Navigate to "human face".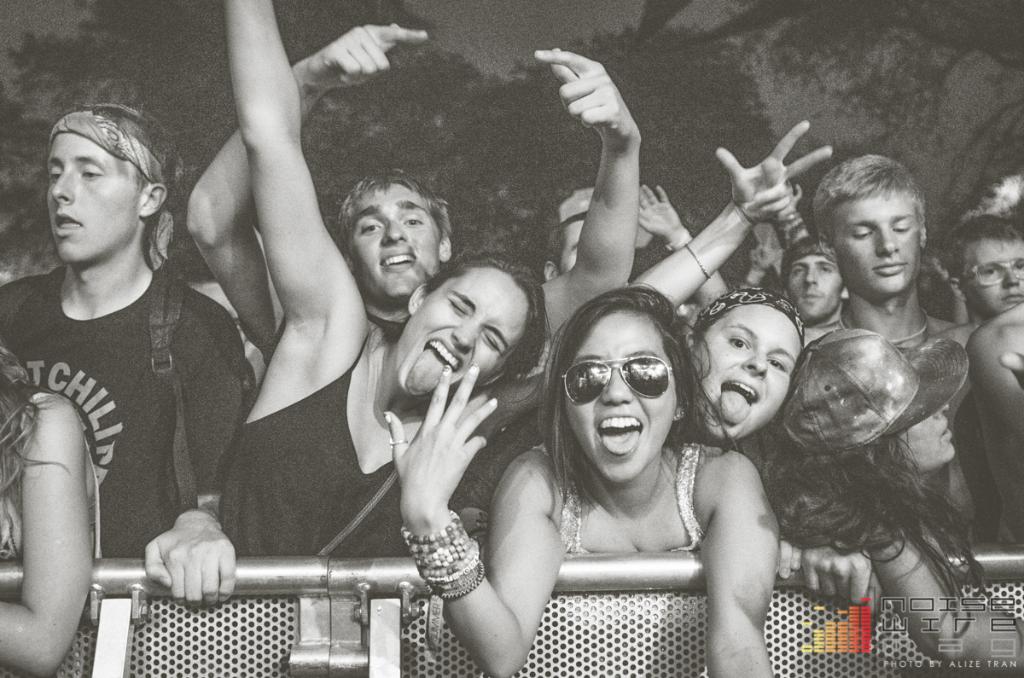
Navigation target: {"left": 962, "top": 235, "right": 1023, "bottom": 313}.
